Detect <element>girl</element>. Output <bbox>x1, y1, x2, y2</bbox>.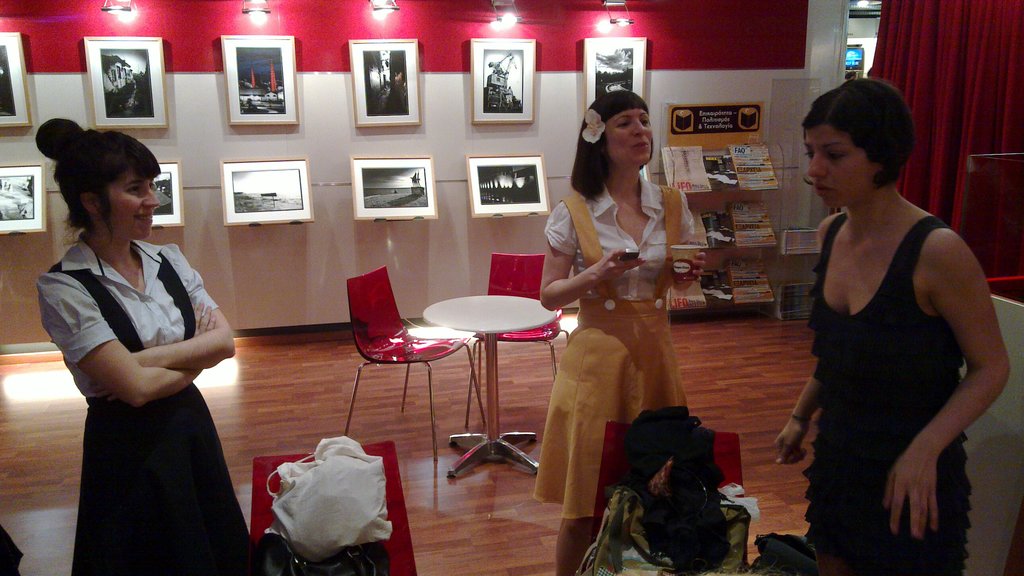
<bbox>33, 121, 256, 575</bbox>.
